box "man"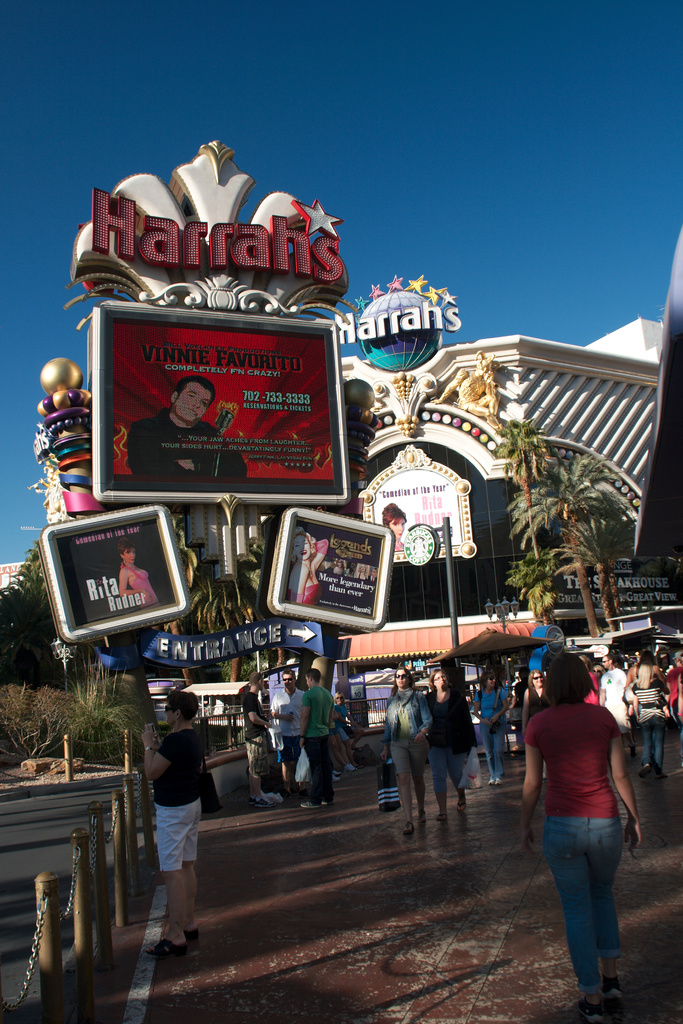
detection(128, 376, 251, 476)
